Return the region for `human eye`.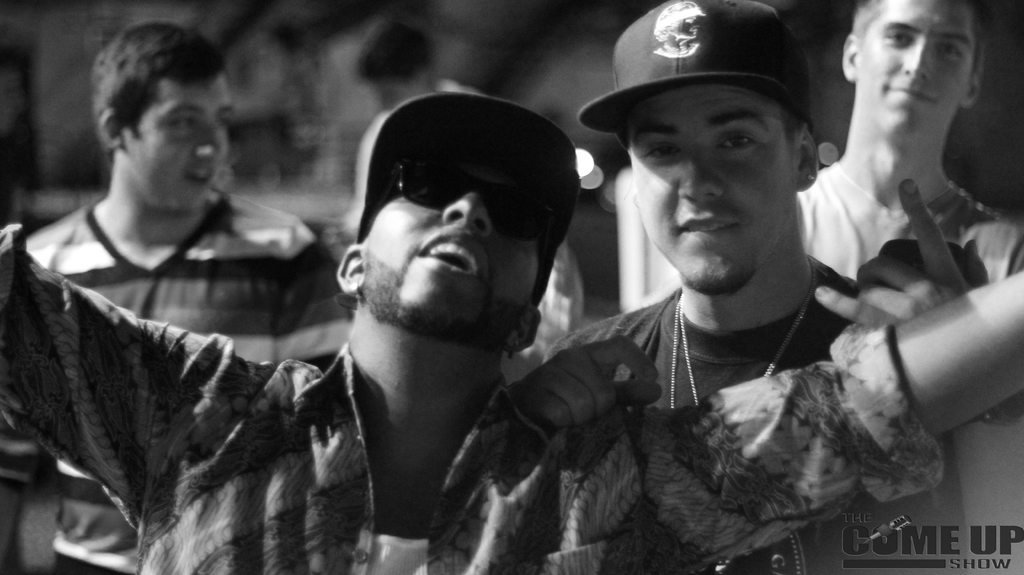
[163,112,196,136].
